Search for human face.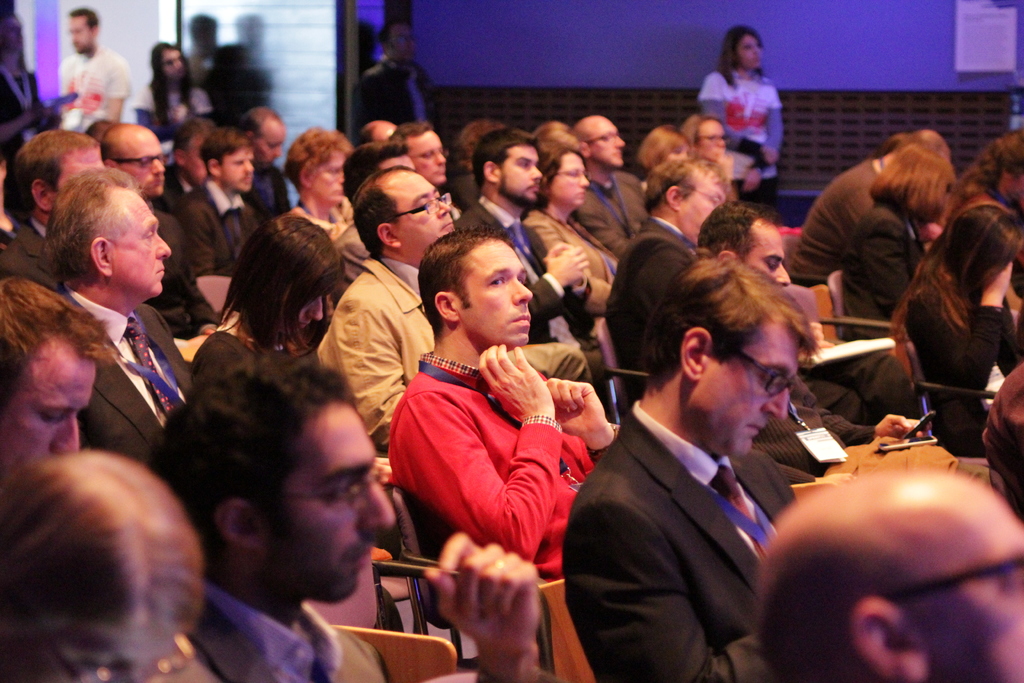
Found at [x1=700, y1=117, x2=725, y2=159].
